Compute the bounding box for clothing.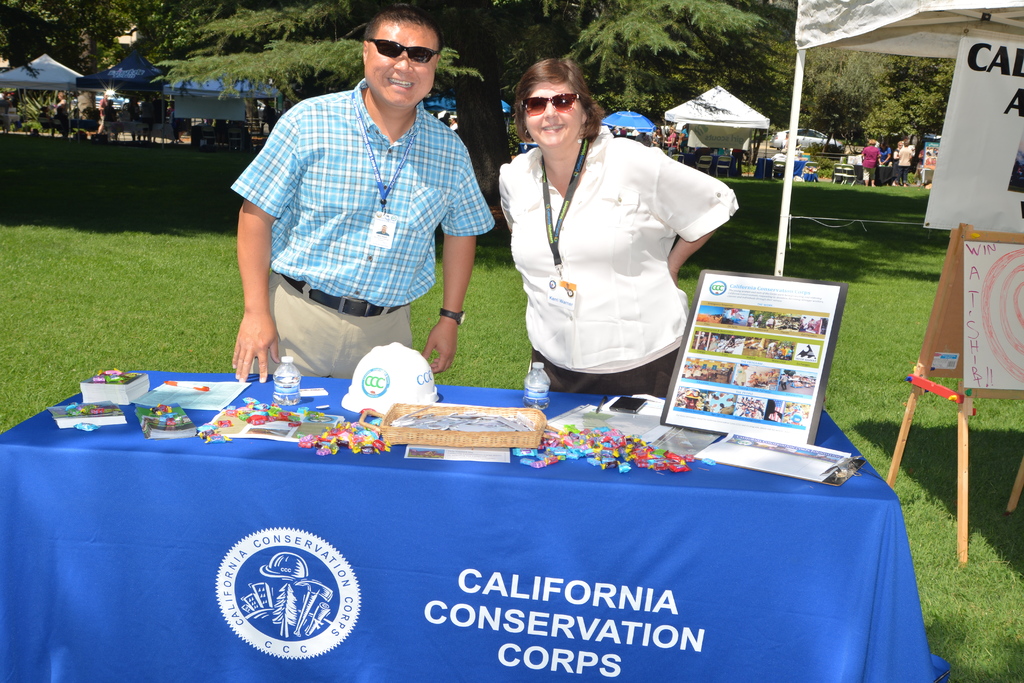
<bbox>860, 143, 913, 192</bbox>.
